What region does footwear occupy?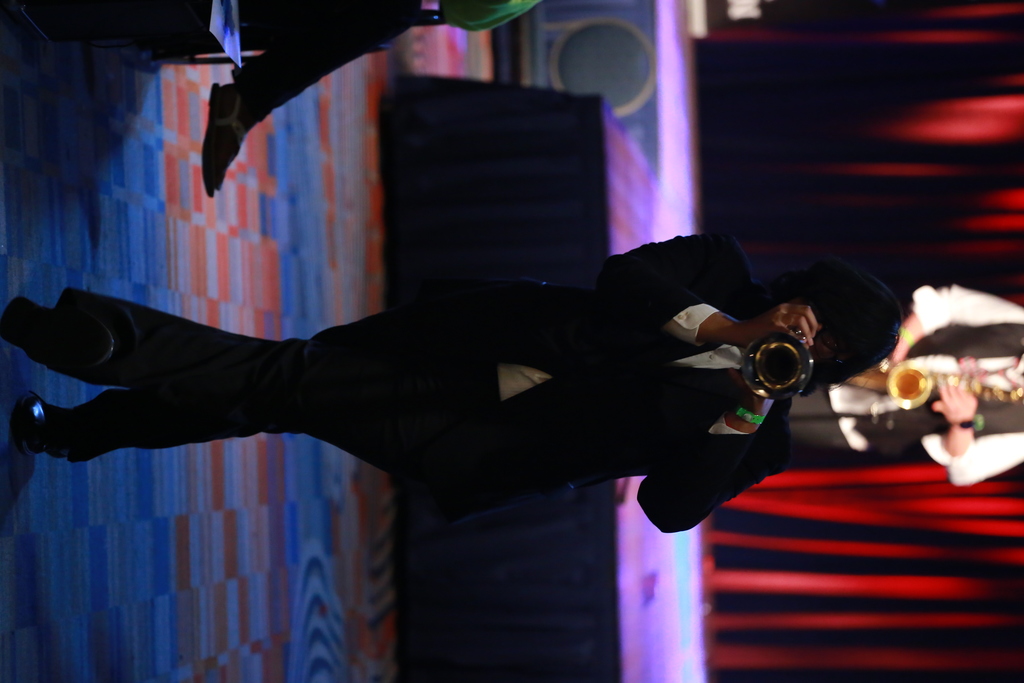
crop(0, 304, 116, 375).
